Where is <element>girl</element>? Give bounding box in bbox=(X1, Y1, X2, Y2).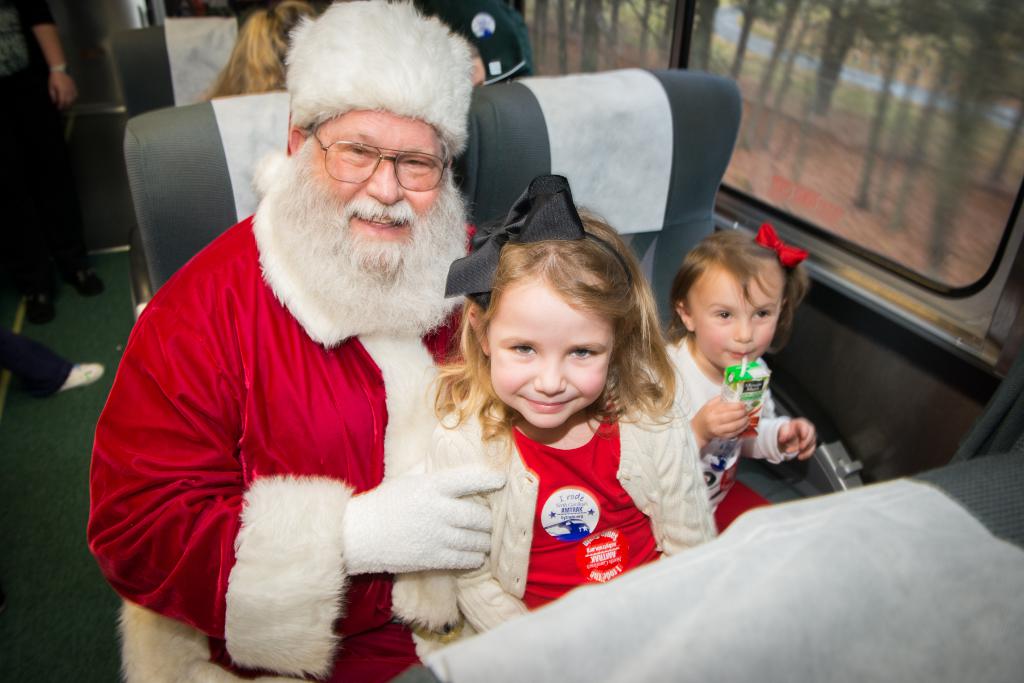
bbox=(388, 170, 717, 664).
